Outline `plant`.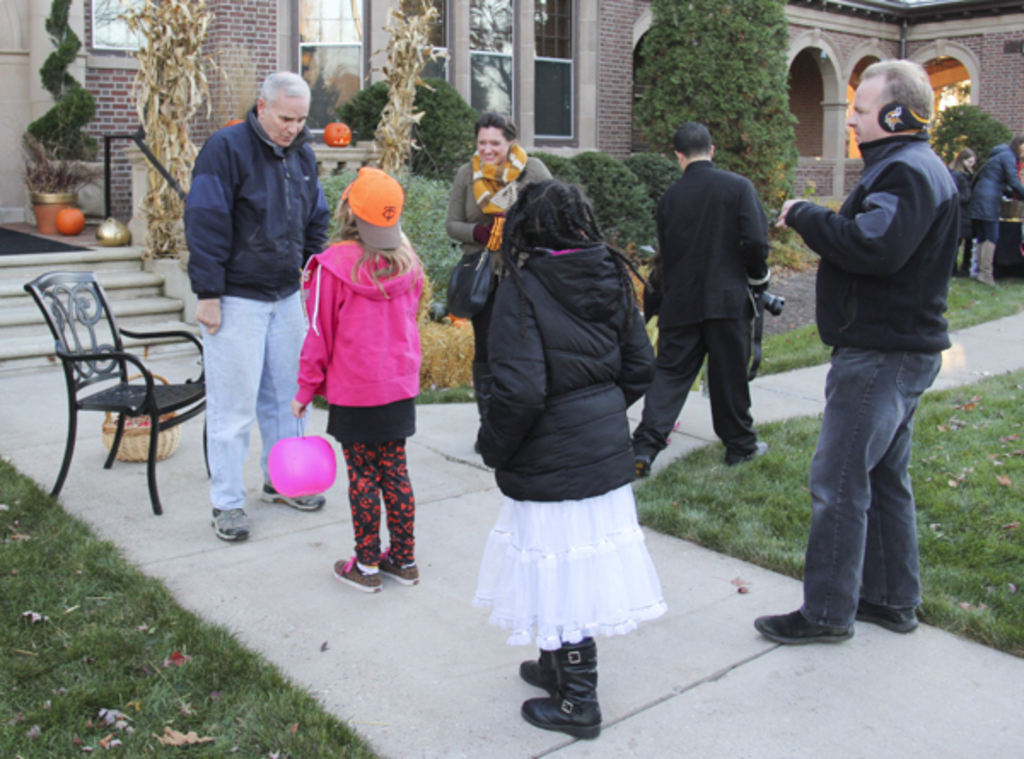
Outline: l=521, t=148, r=579, b=198.
